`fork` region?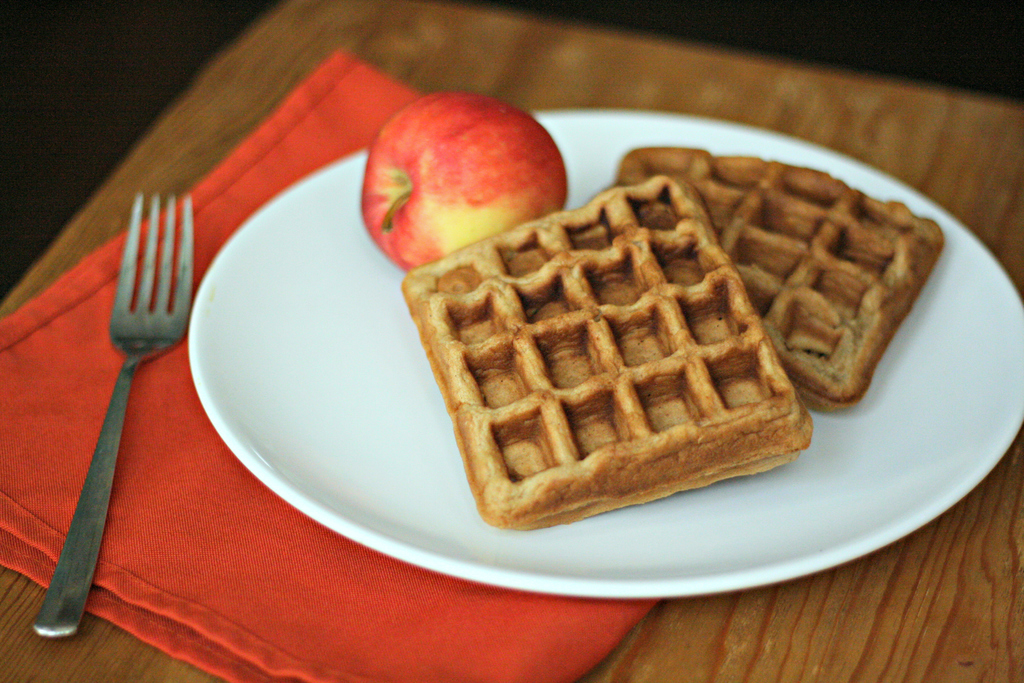
{"left": 31, "top": 211, "right": 188, "bottom": 665}
